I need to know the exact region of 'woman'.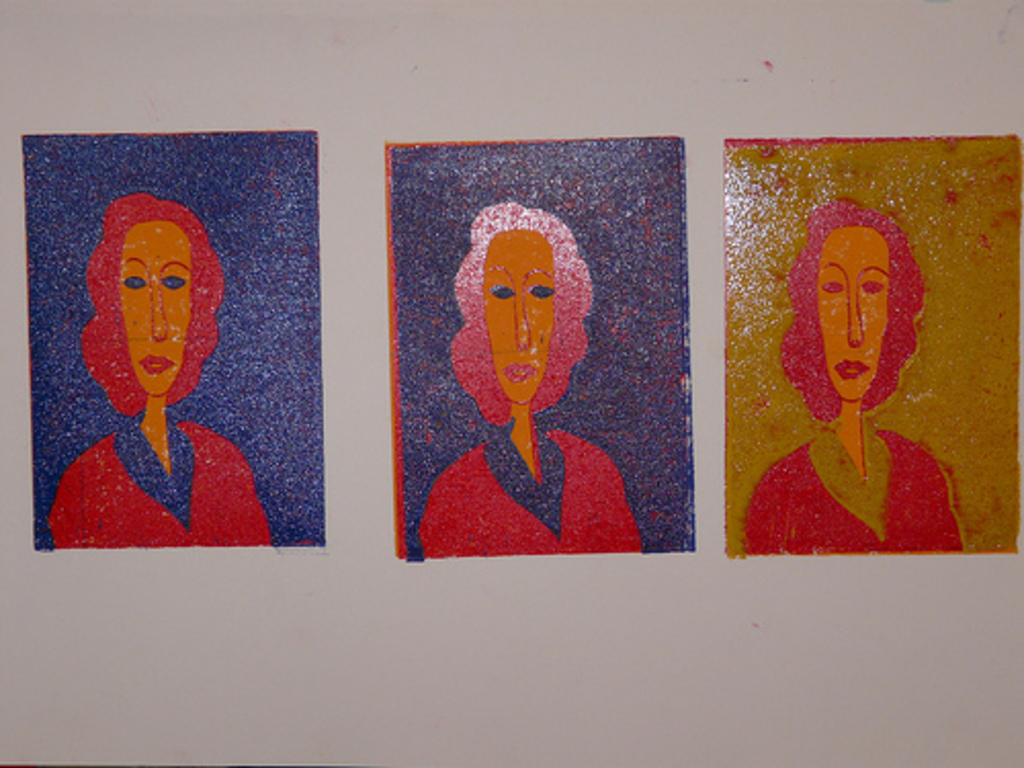
Region: (37, 172, 295, 543).
